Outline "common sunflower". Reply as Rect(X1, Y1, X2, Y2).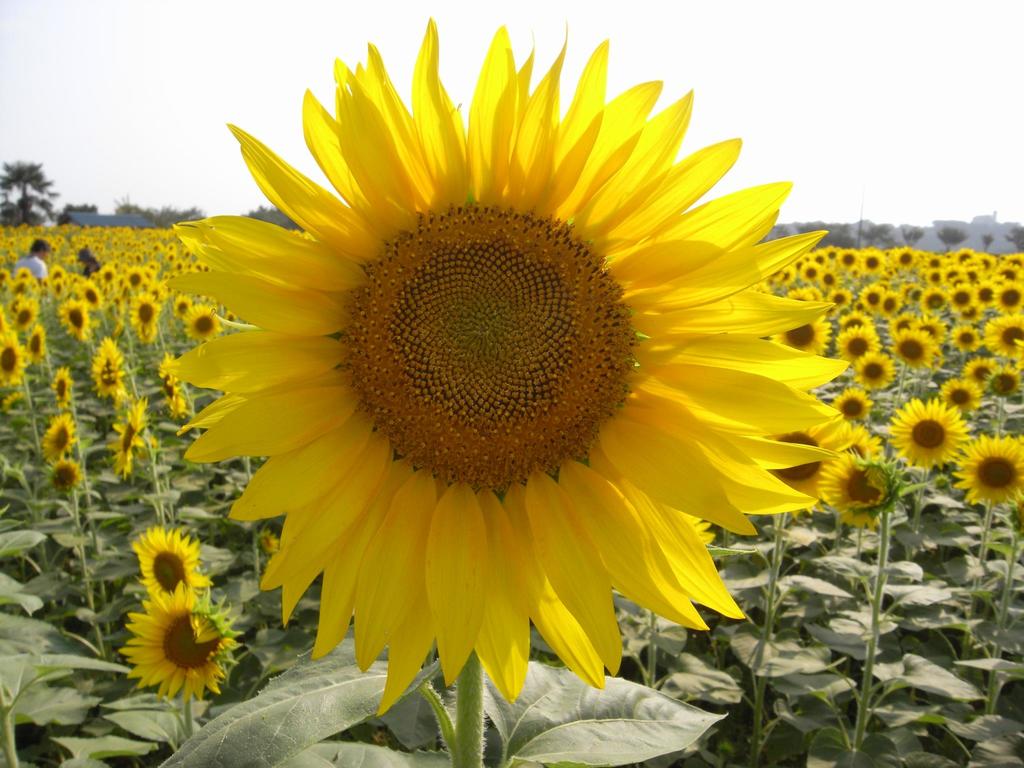
Rect(886, 292, 899, 317).
